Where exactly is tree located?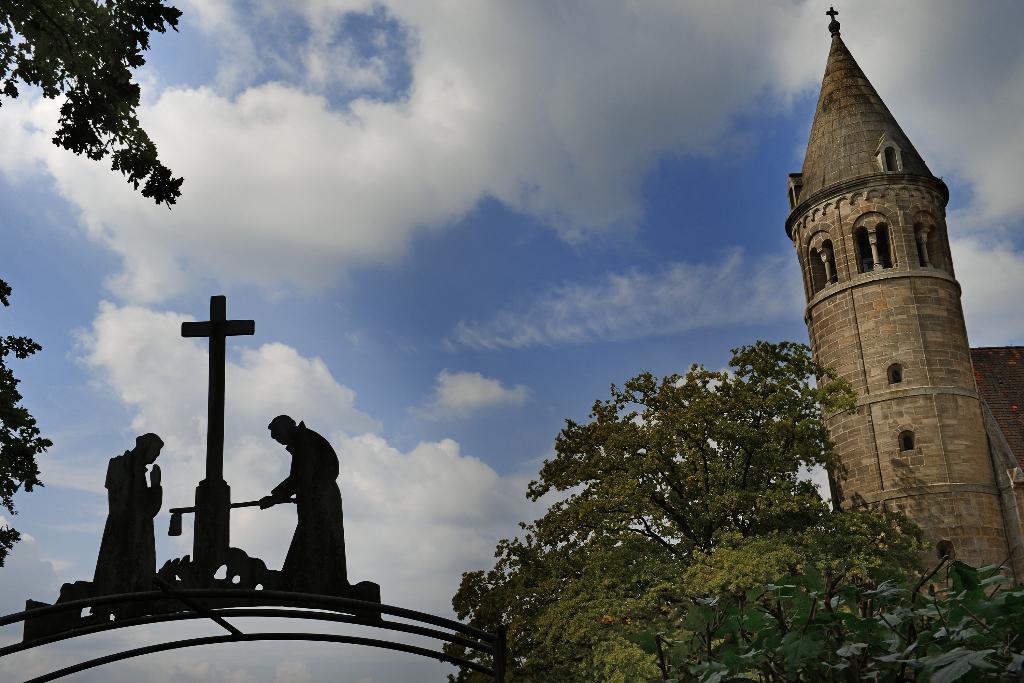
Its bounding box is l=0, t=0, r=192, b=202.
